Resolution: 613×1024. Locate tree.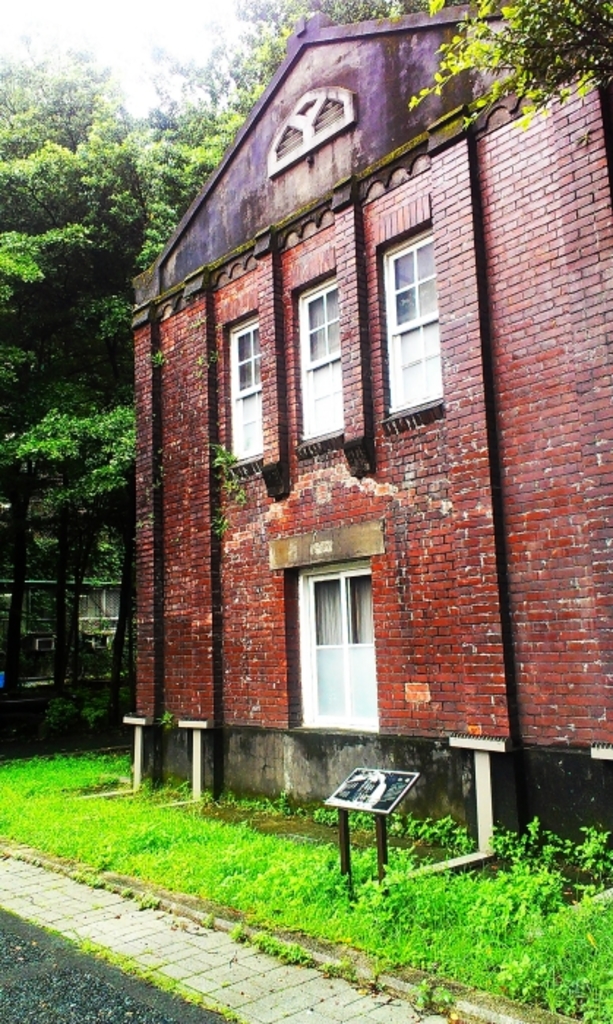
detection(0, 0, 332, 734).
